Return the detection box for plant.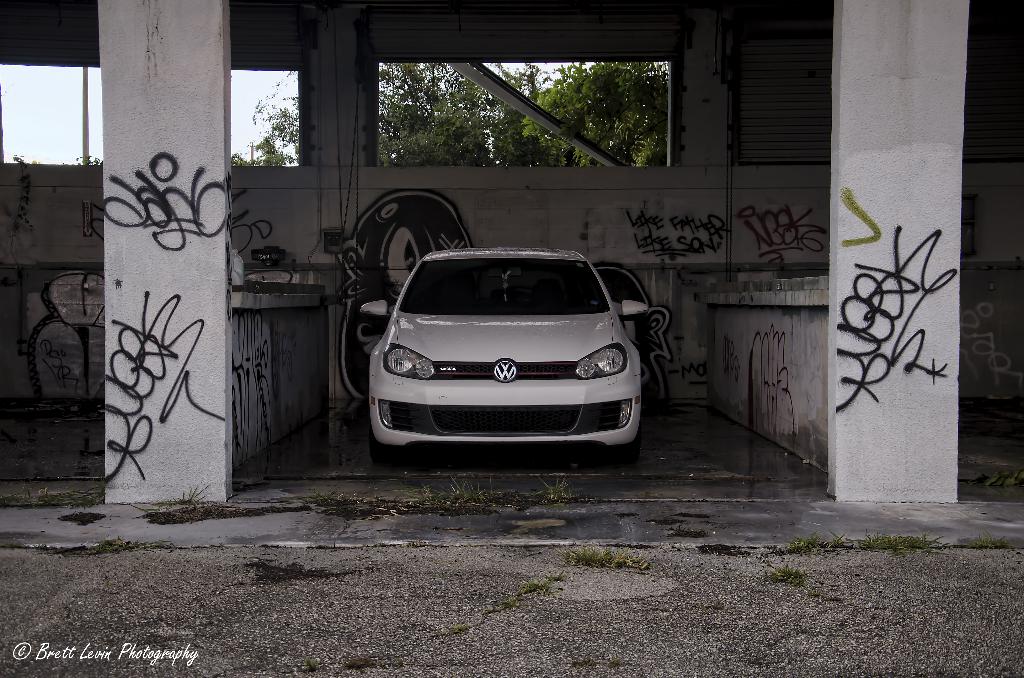
[left=485, top=594, right=515, bottom=616].
